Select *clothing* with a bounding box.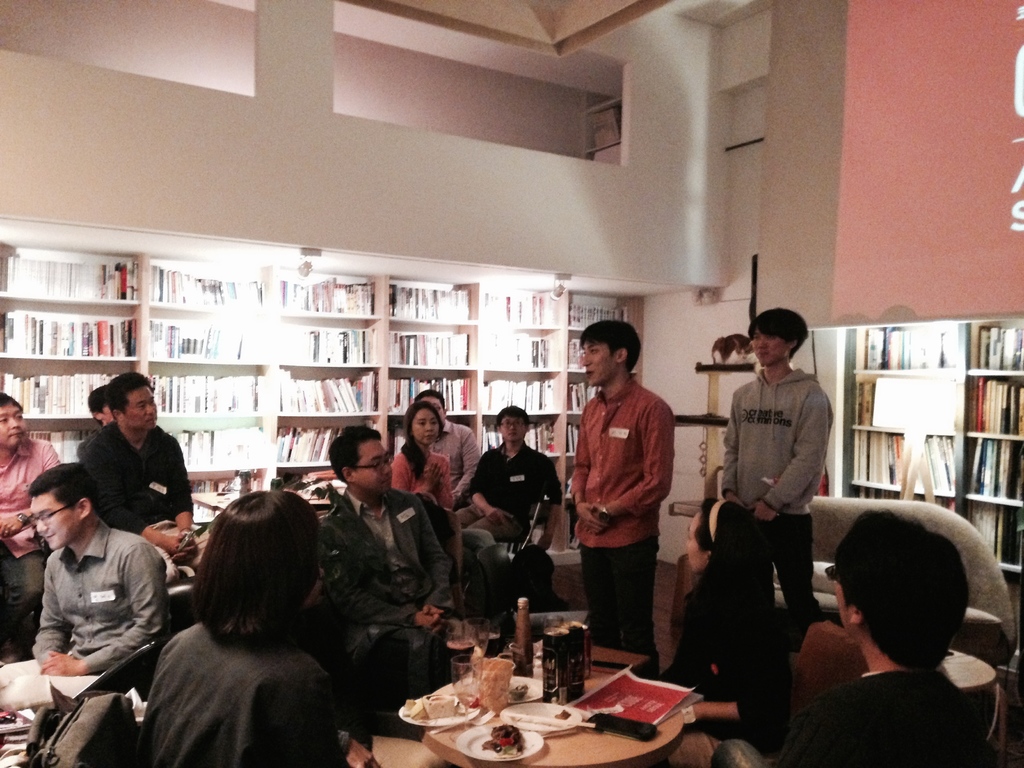
711/664/995/767.
